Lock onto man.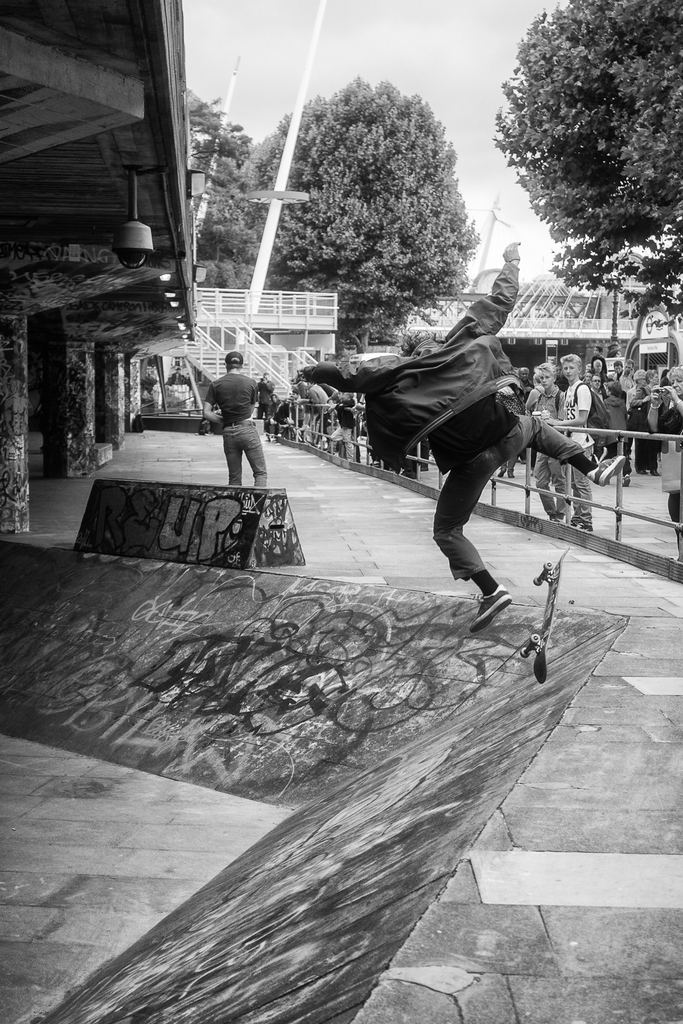
Locked: Rect(614, 359, 635, 399).
